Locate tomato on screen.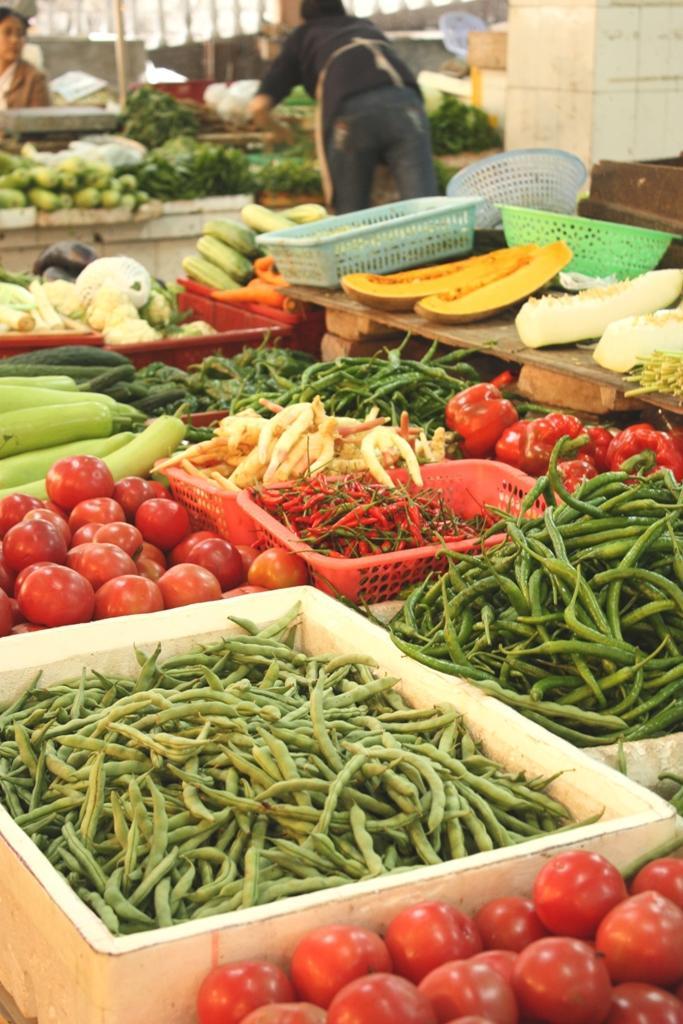
On screen at 331, 973, 437, 1023.
